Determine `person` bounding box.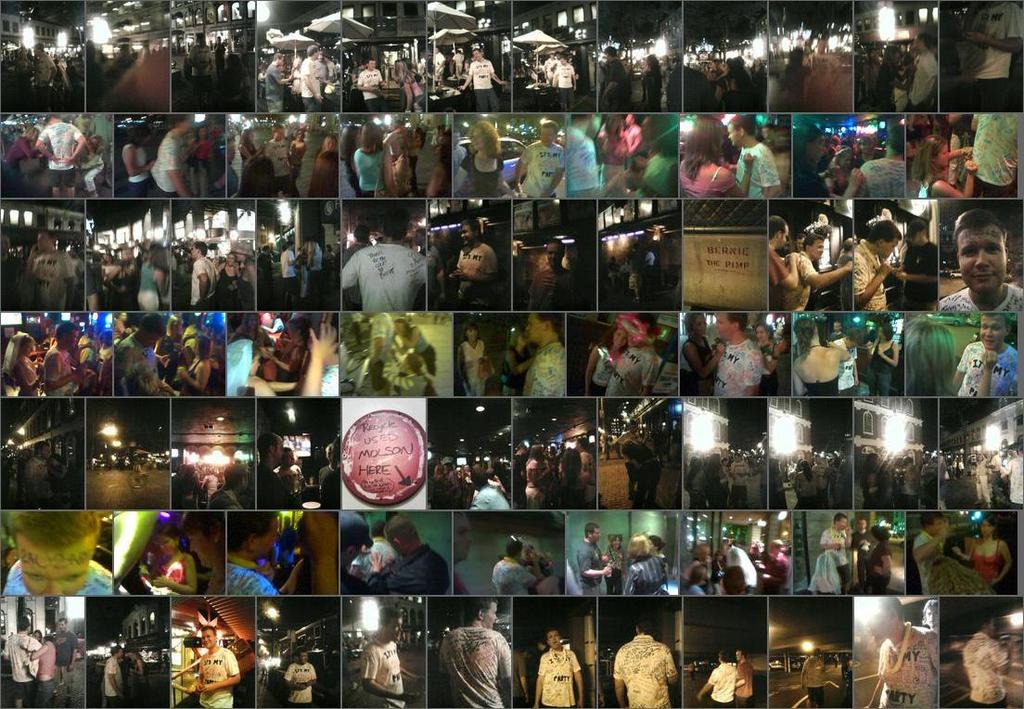
Determined: left=952, top=515, right=1007, bottom=579.
